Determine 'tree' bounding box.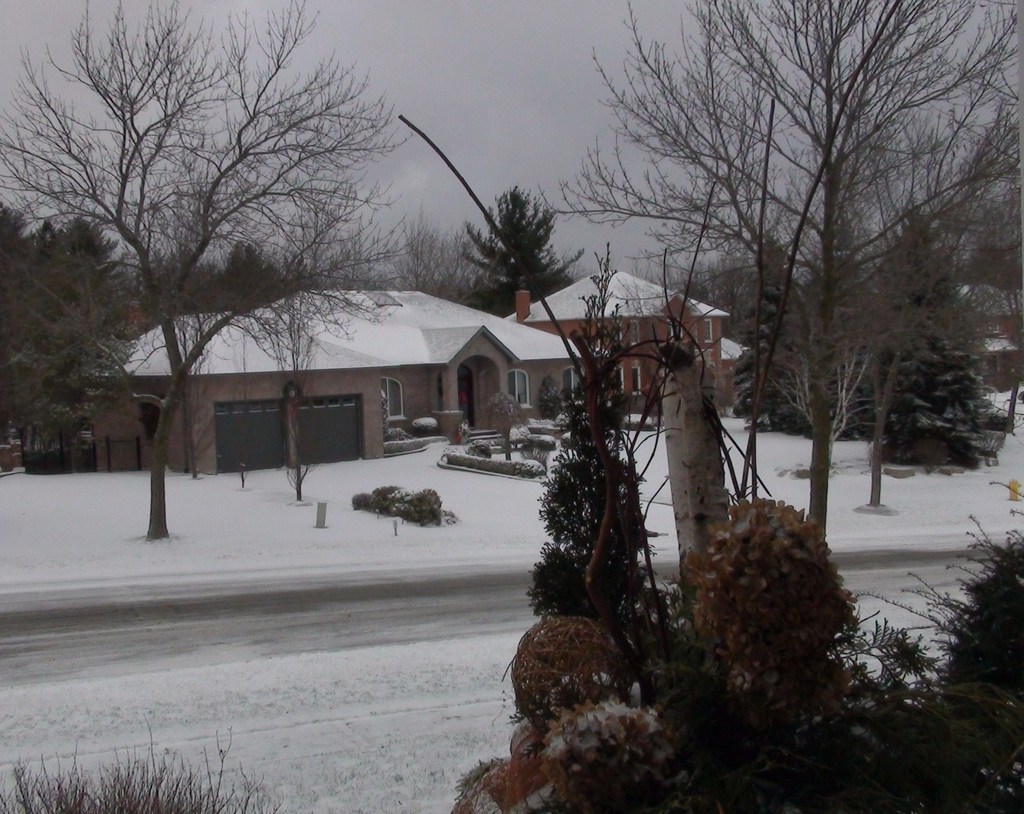
Determined: 701 243 746 322.
